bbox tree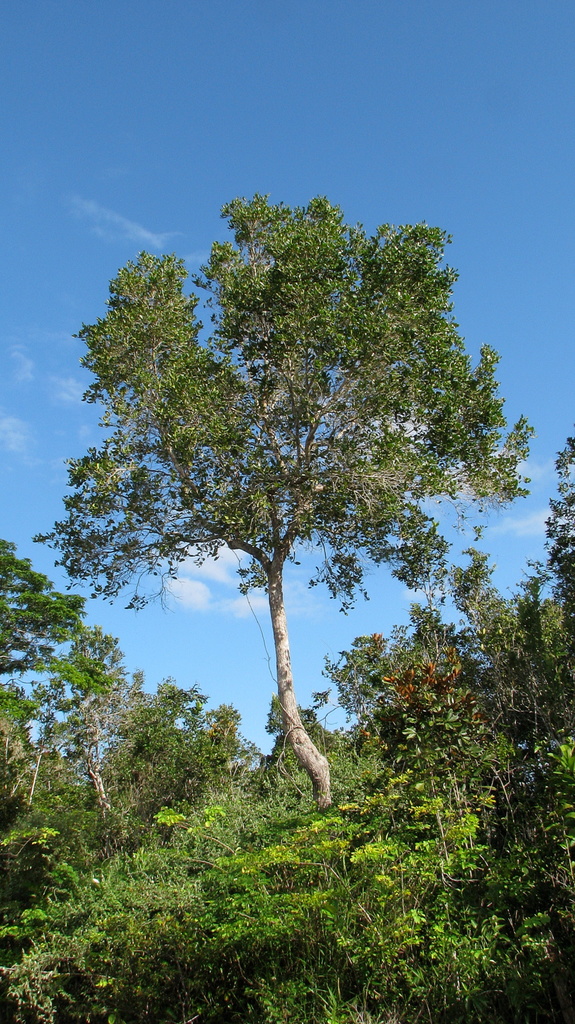
region(38, 195, 517, 808)
